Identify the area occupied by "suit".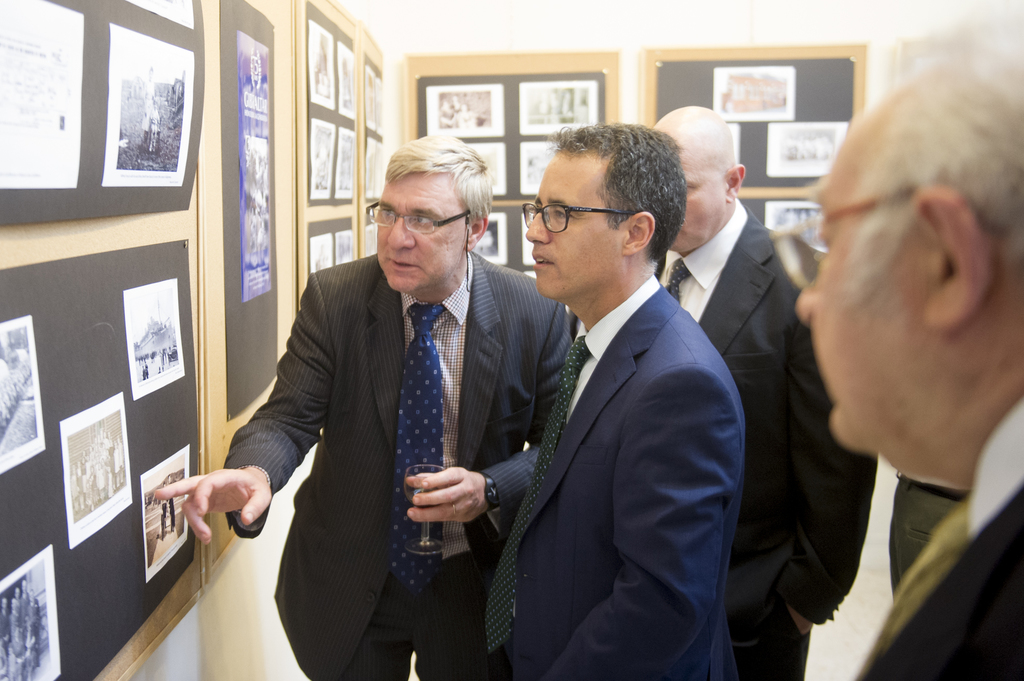
Area: [648, 193, 884, 680].
